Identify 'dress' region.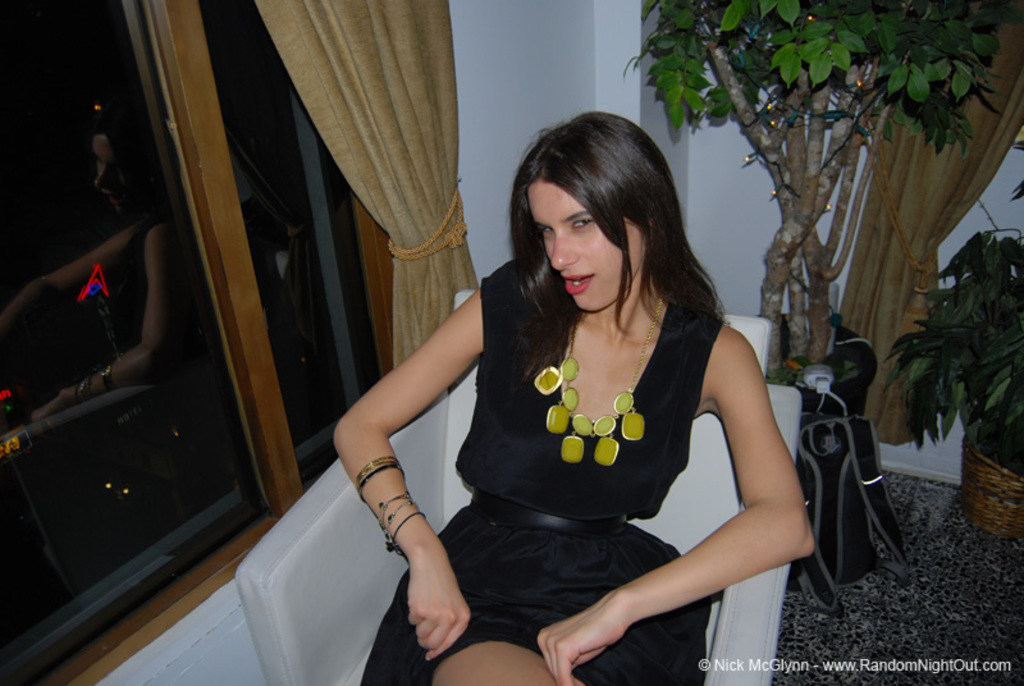
Region: 361 265 712 685.
